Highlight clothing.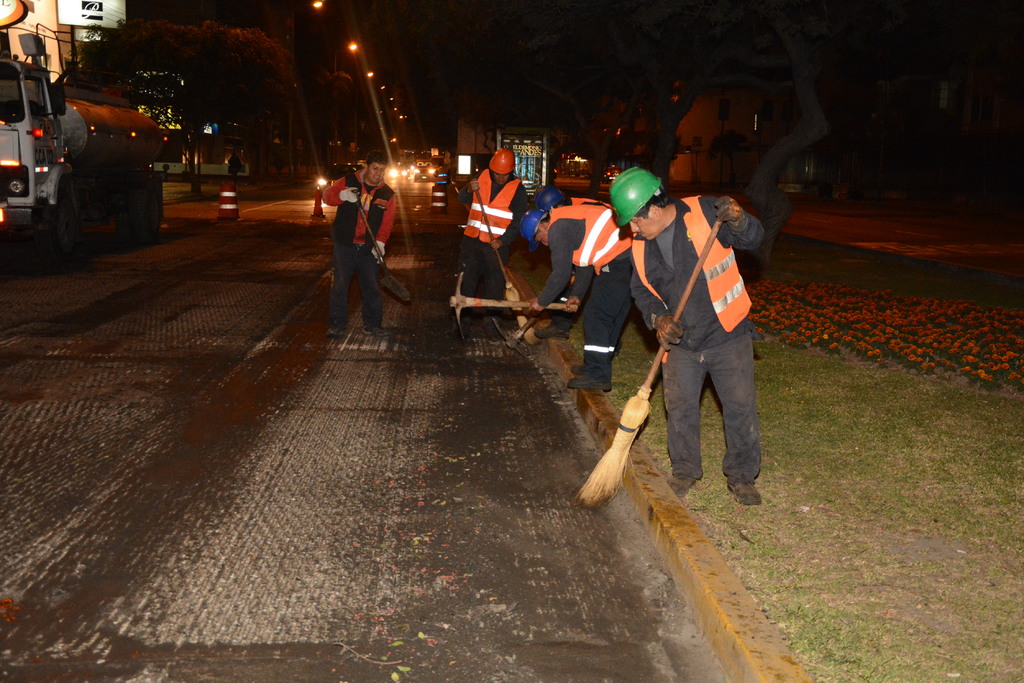
Highlighted region: detection(457, 166, 530, 319).
